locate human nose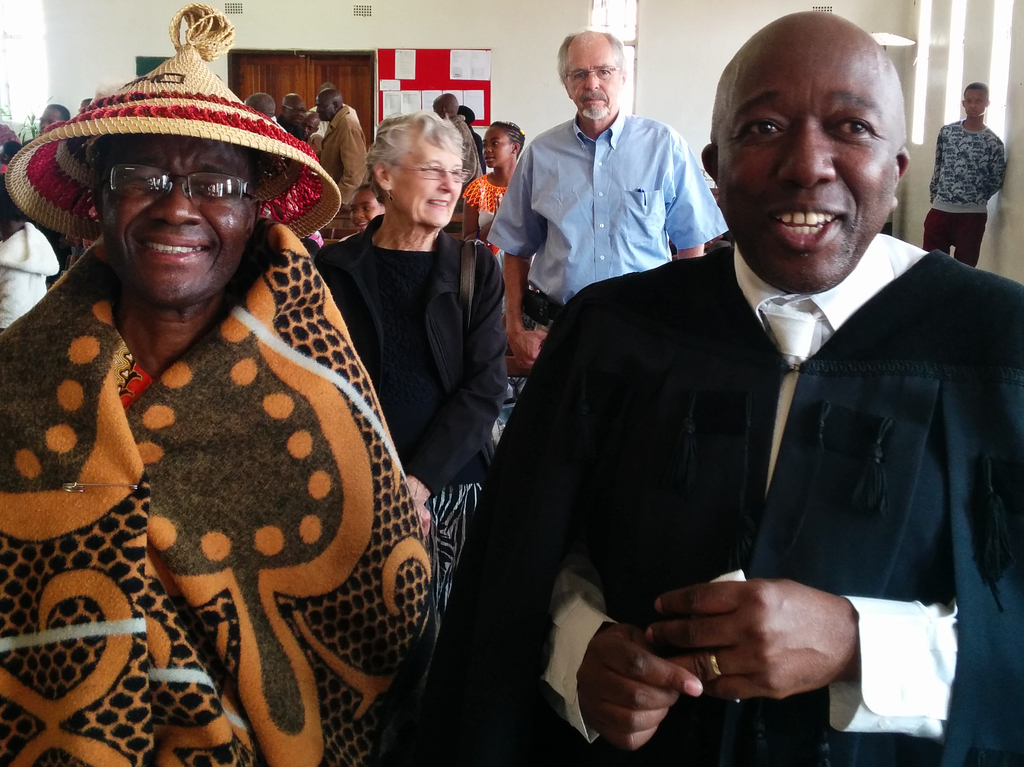
Rect(303, 124, 308, 134)
